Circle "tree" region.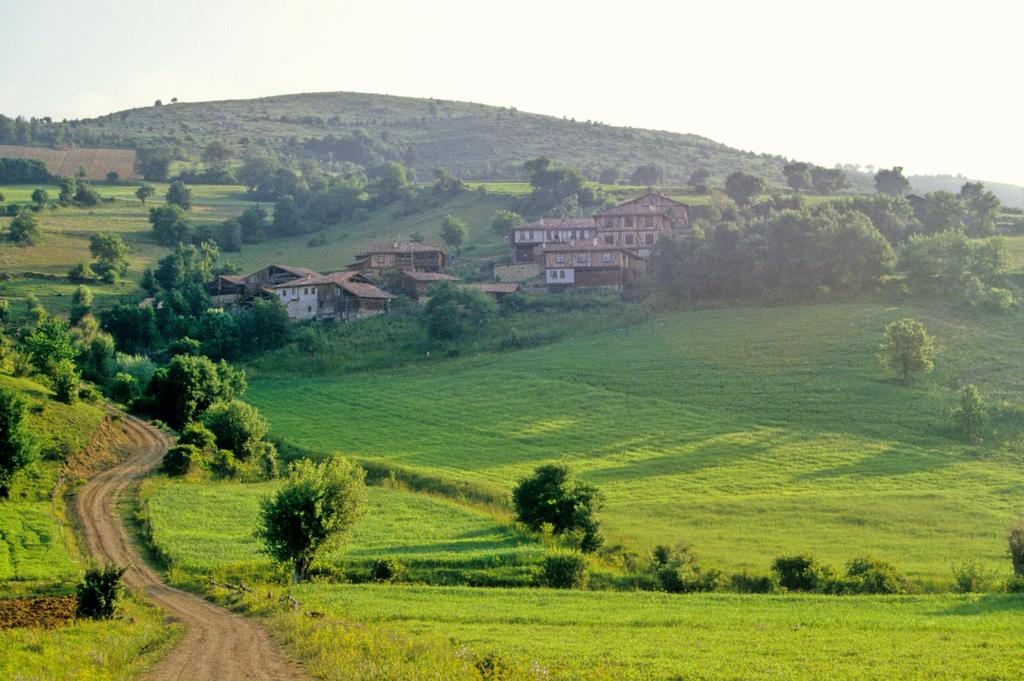
Region: pyautogui.locateOnScreen(621, 161, 665, 188).
